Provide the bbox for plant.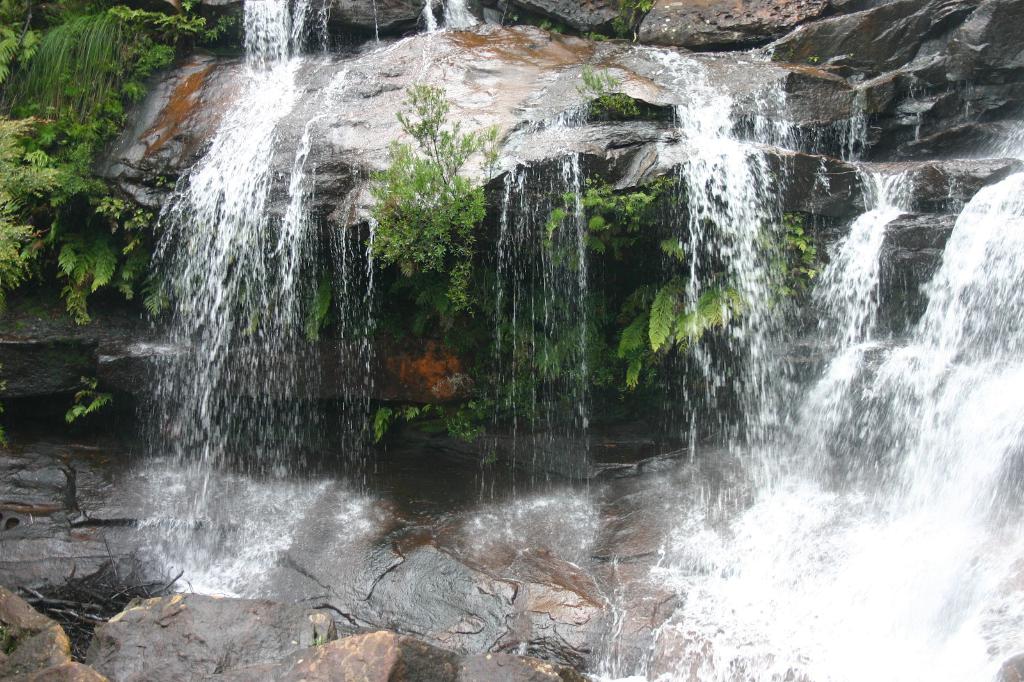
771:52:778:60.
